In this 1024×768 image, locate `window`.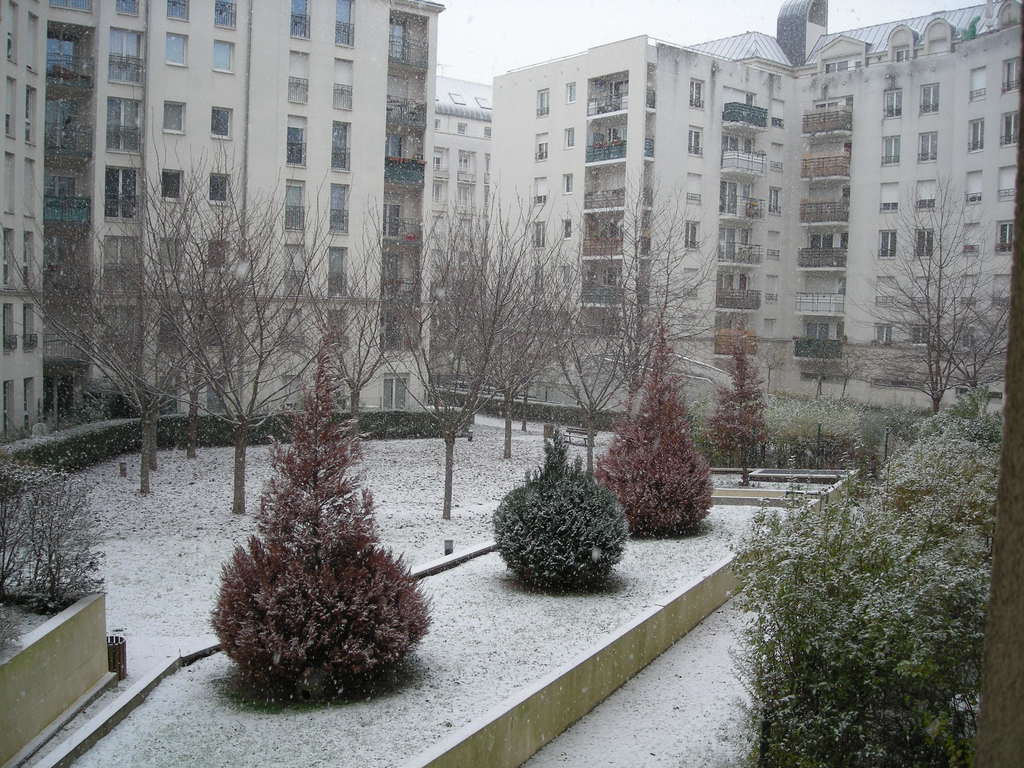
Bounding box: detection(534, 179, 546, 204).
